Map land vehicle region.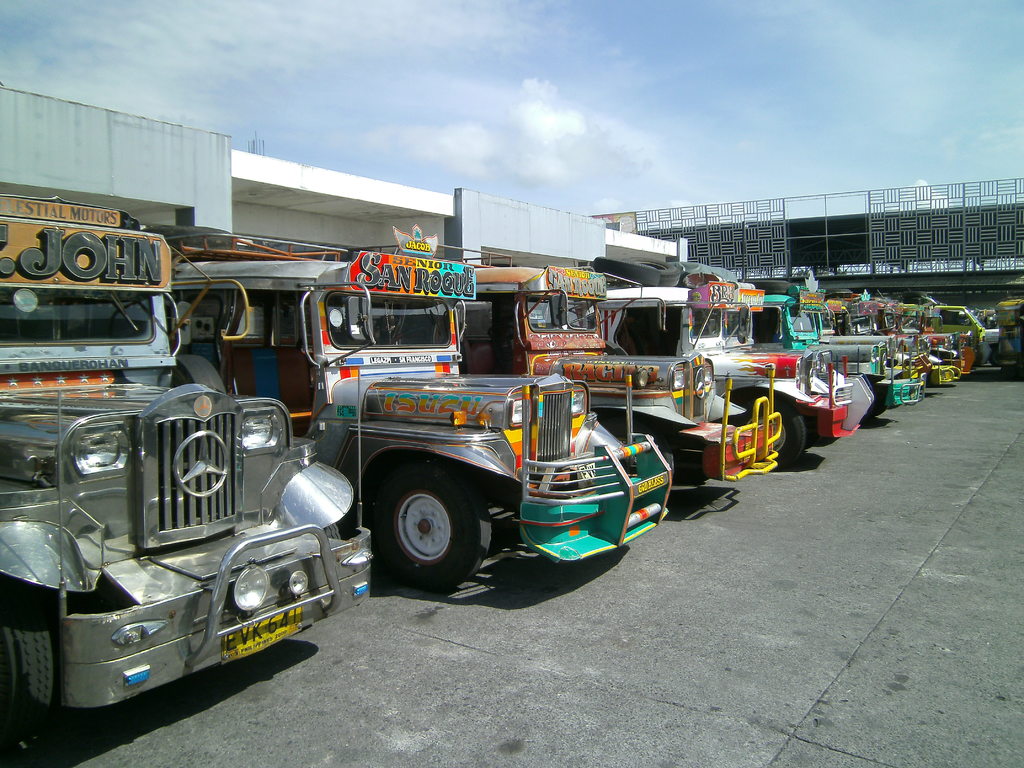
Mapped to l=61, t=234, r=673, b=598.
